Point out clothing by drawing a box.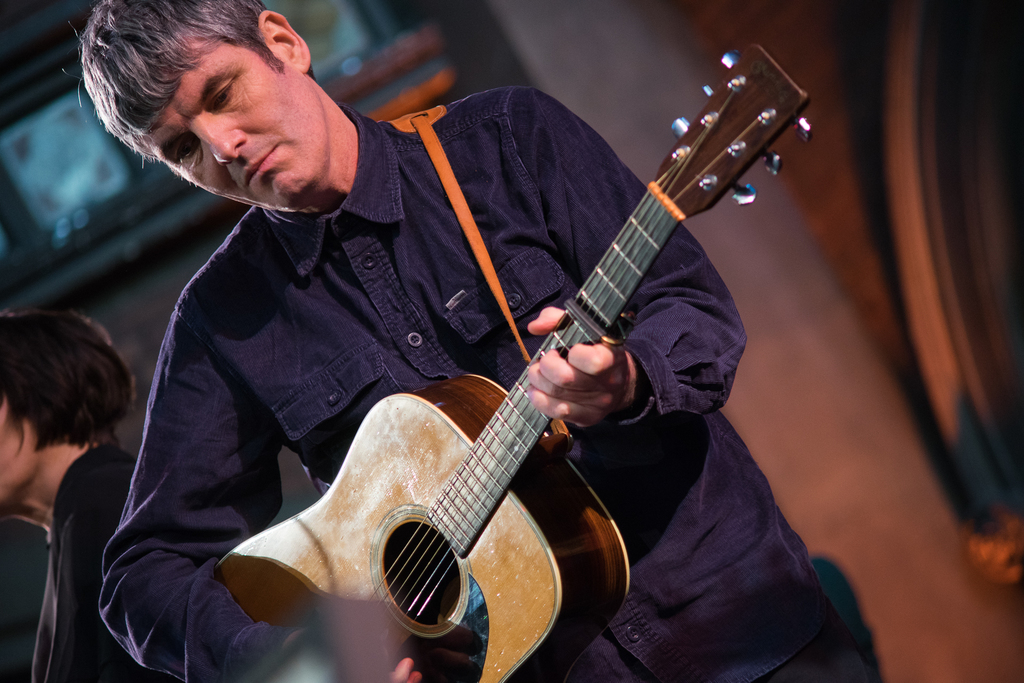
97, 103, 873, 682.
